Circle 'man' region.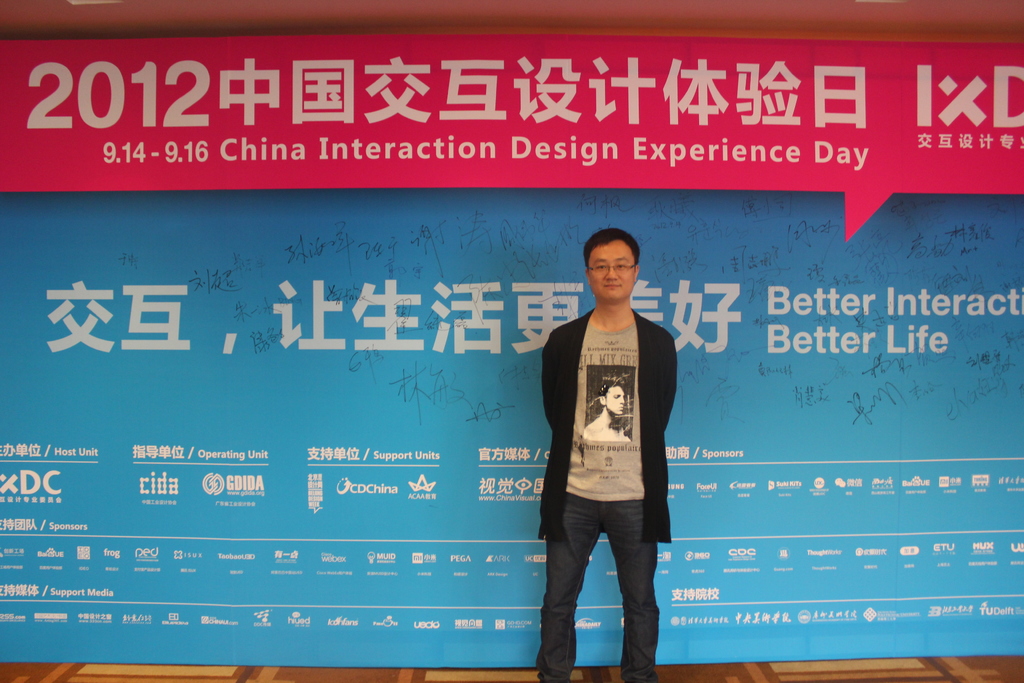
Region: x1=531 y1=226 x2=689 y2=668.
